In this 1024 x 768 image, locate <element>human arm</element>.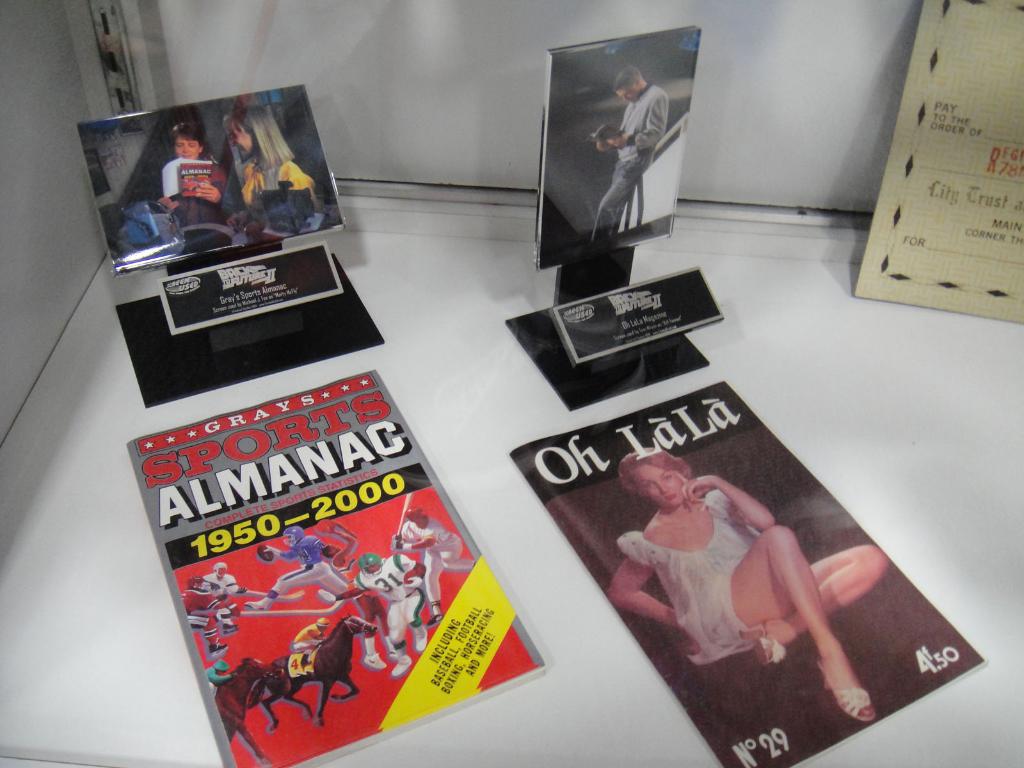
Bounding box: (333, 520, 357, 538).
